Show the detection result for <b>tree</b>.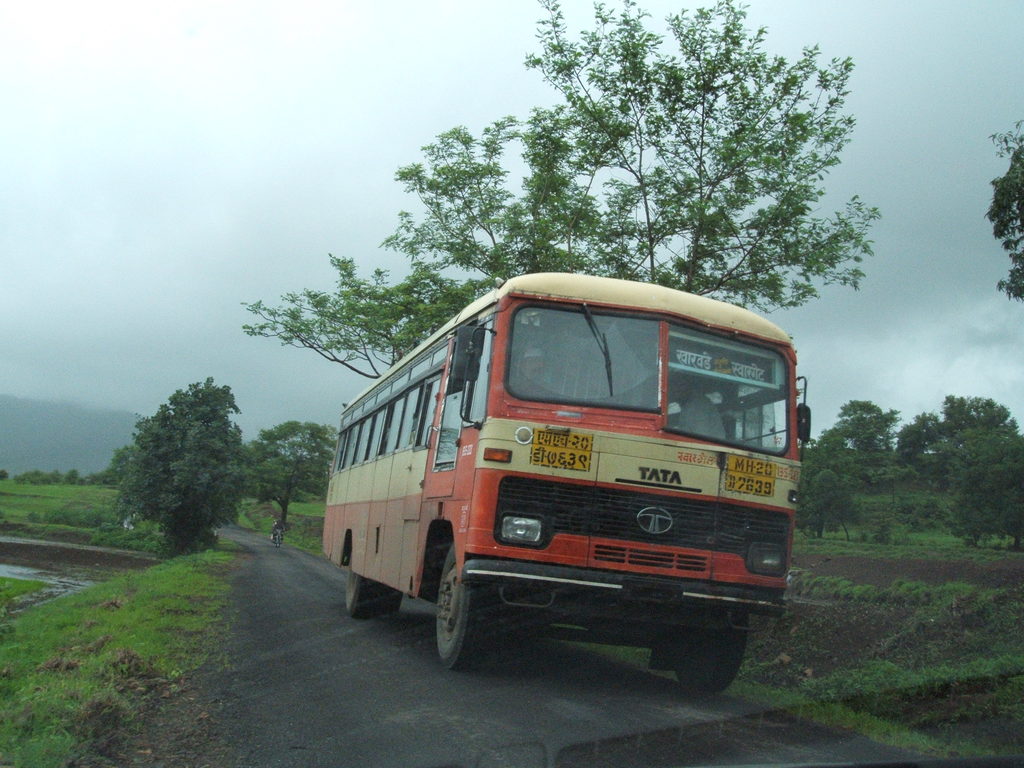
rect(913, 419, 1023, 549).
